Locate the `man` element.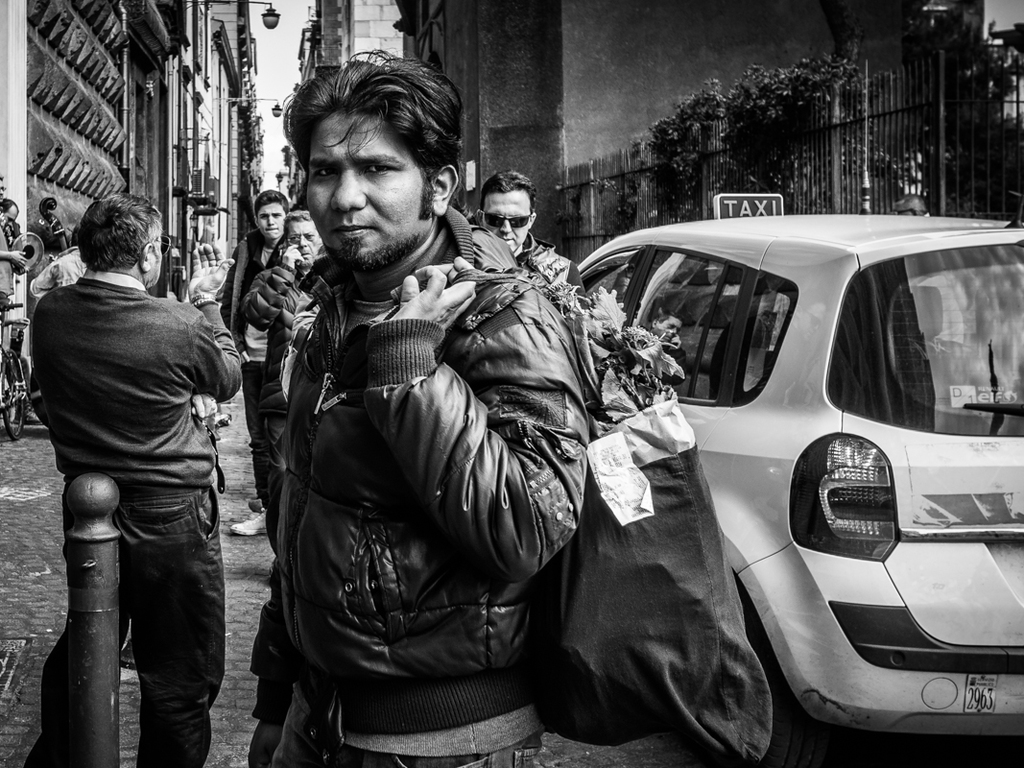
Element bbox: <region>23, 170, 252, 759</region>.
